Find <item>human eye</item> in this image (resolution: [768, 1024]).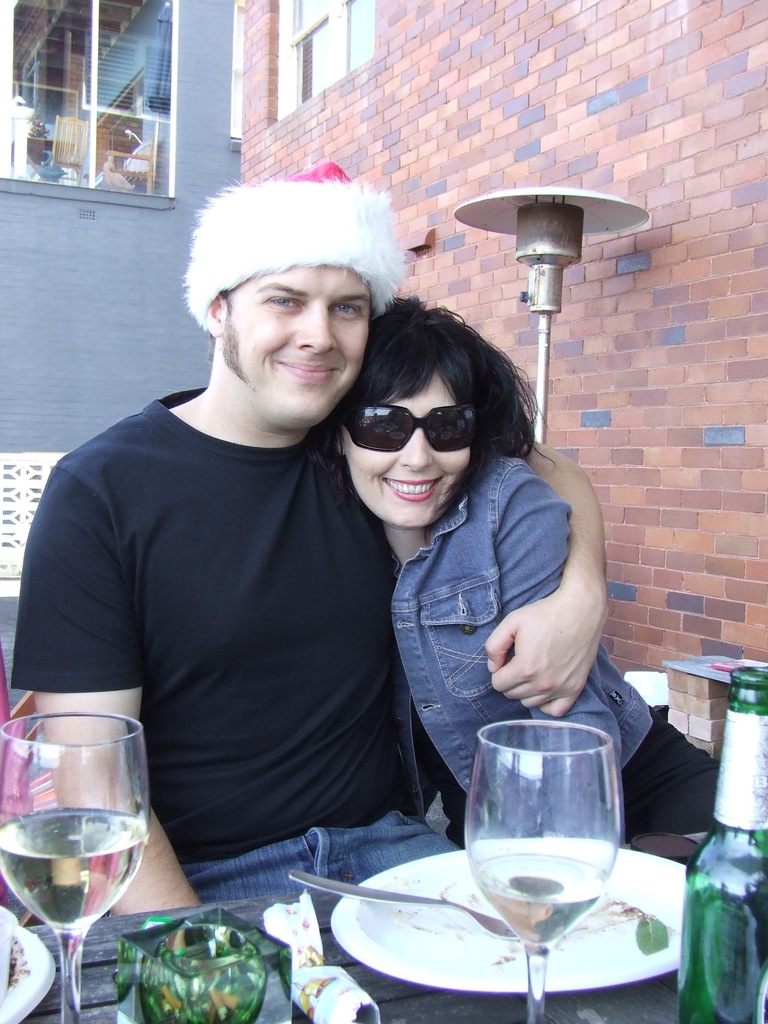
pyautogui.locateOnScreen(255, 285, 302, 314).
